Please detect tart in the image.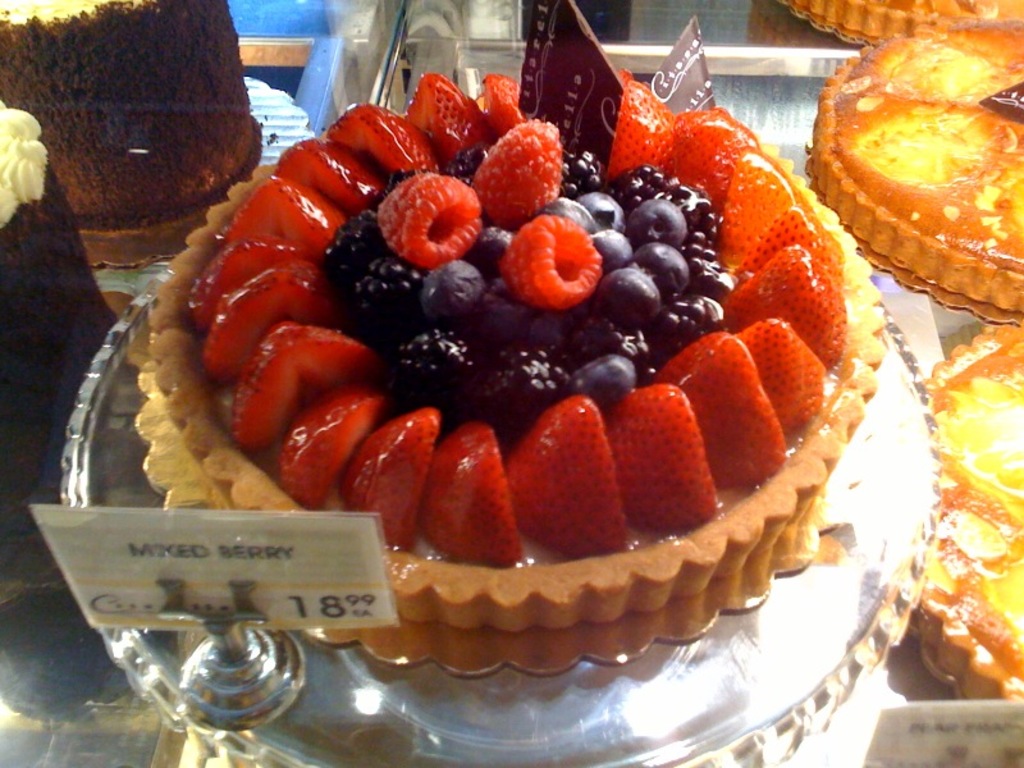
(0, 97, 120, 504).
